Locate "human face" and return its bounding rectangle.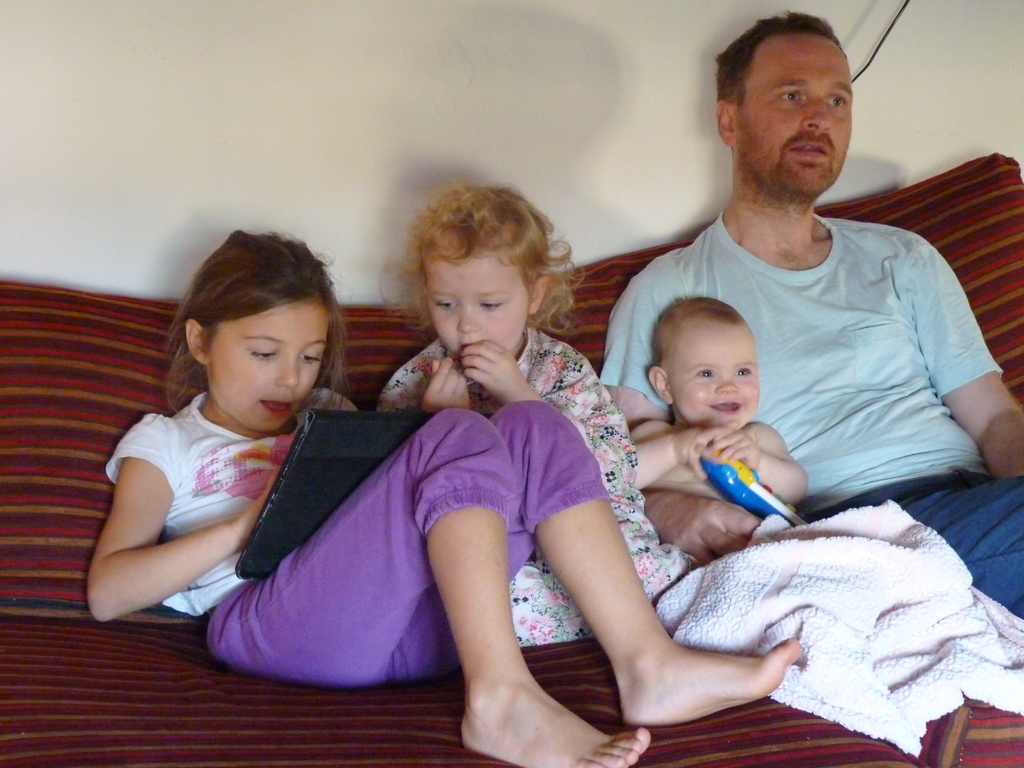
Rect(738, 35, 851, 188).
